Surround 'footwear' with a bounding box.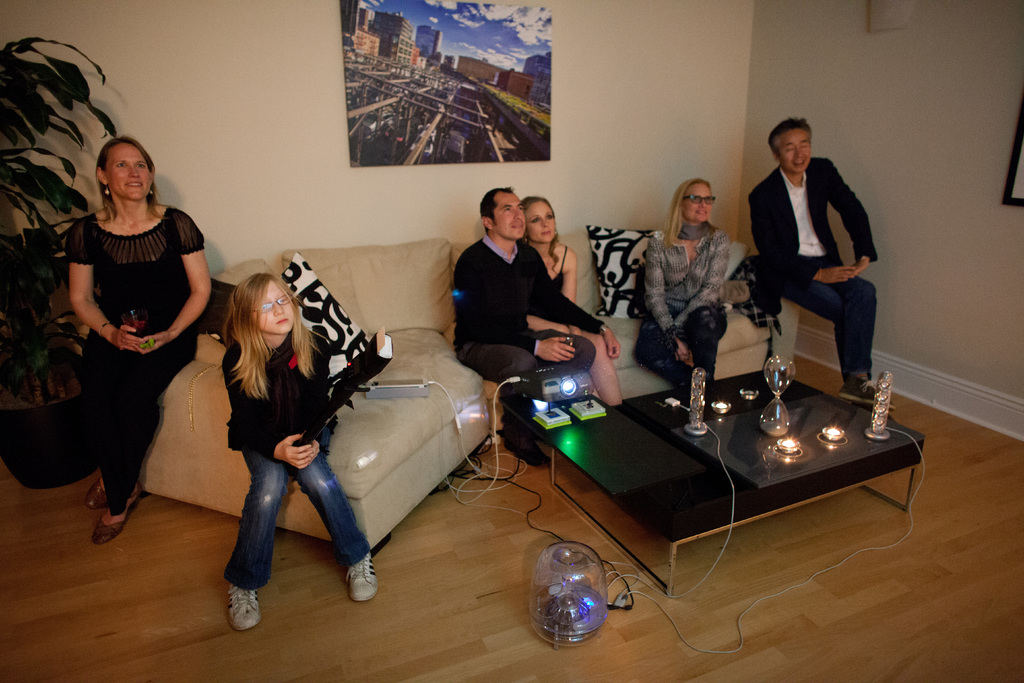
bbox=(839, 374, 899, 411).
